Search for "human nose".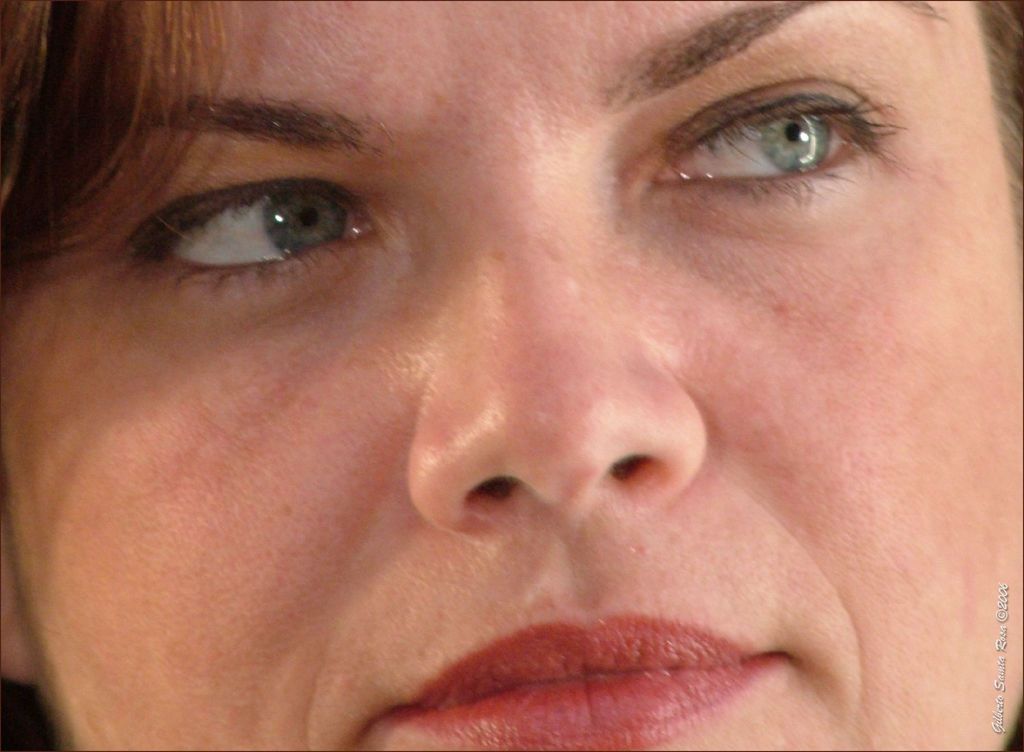
Found at 405/188/708/547.
